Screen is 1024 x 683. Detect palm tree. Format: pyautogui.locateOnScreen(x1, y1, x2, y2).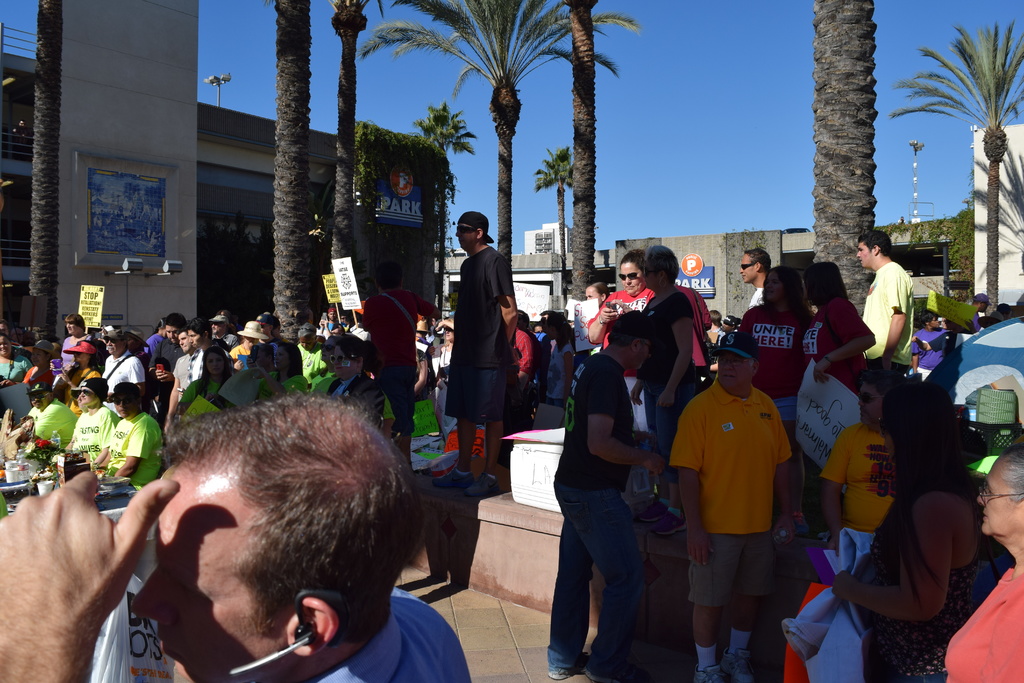
pyautogui.locateOnScreen(390, 0, 600, 324).
